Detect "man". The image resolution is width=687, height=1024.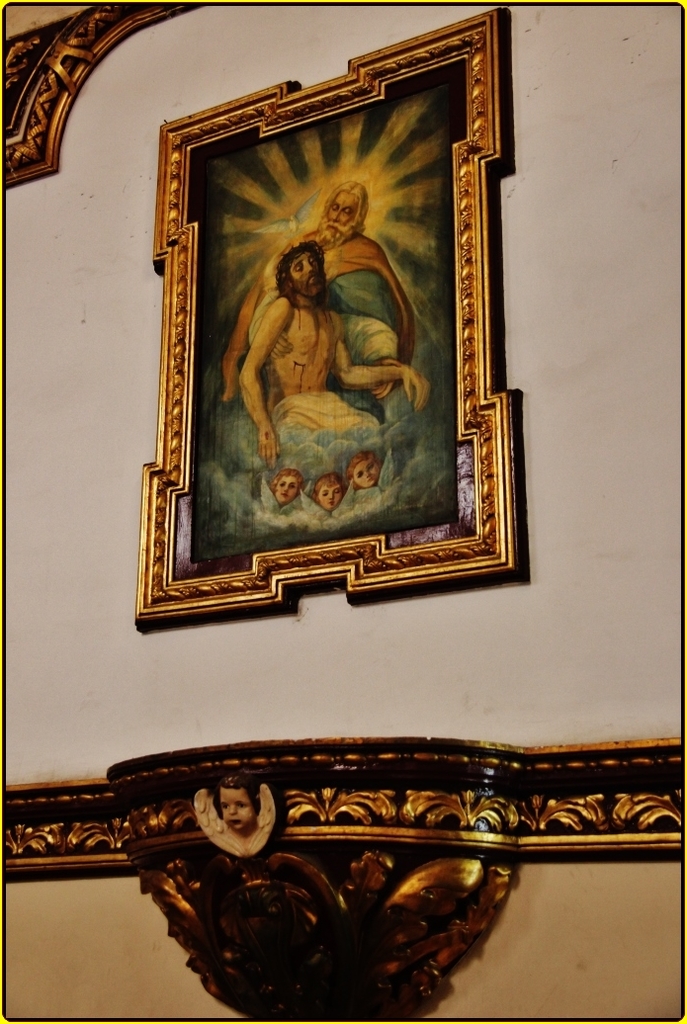
select_region(345, 450, 381, 488).
